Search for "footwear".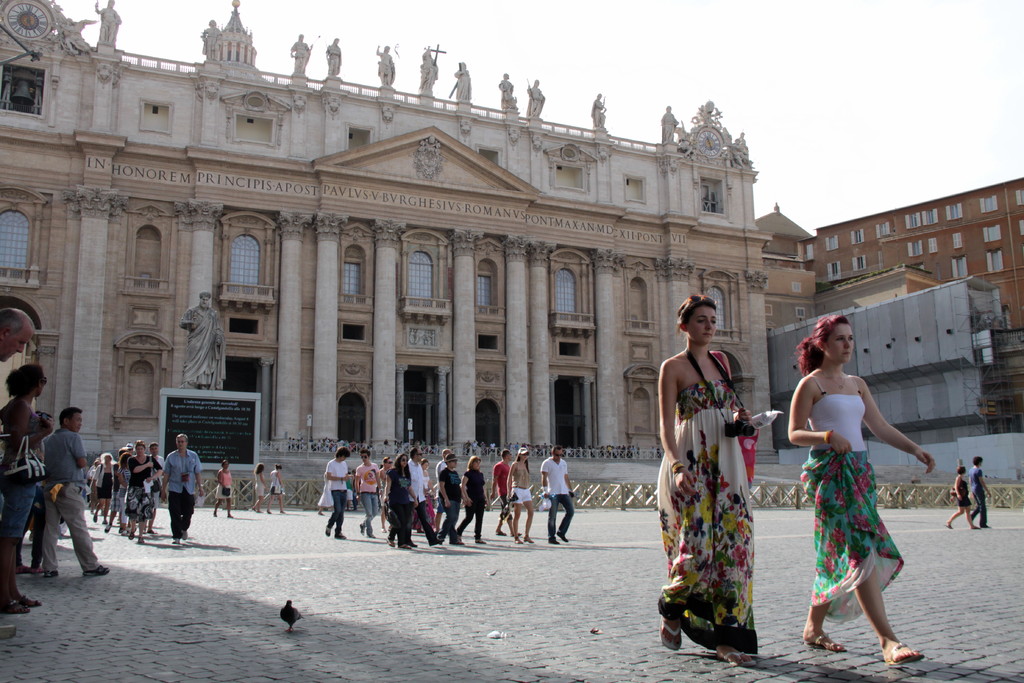
Found at 277/506/287/513.
